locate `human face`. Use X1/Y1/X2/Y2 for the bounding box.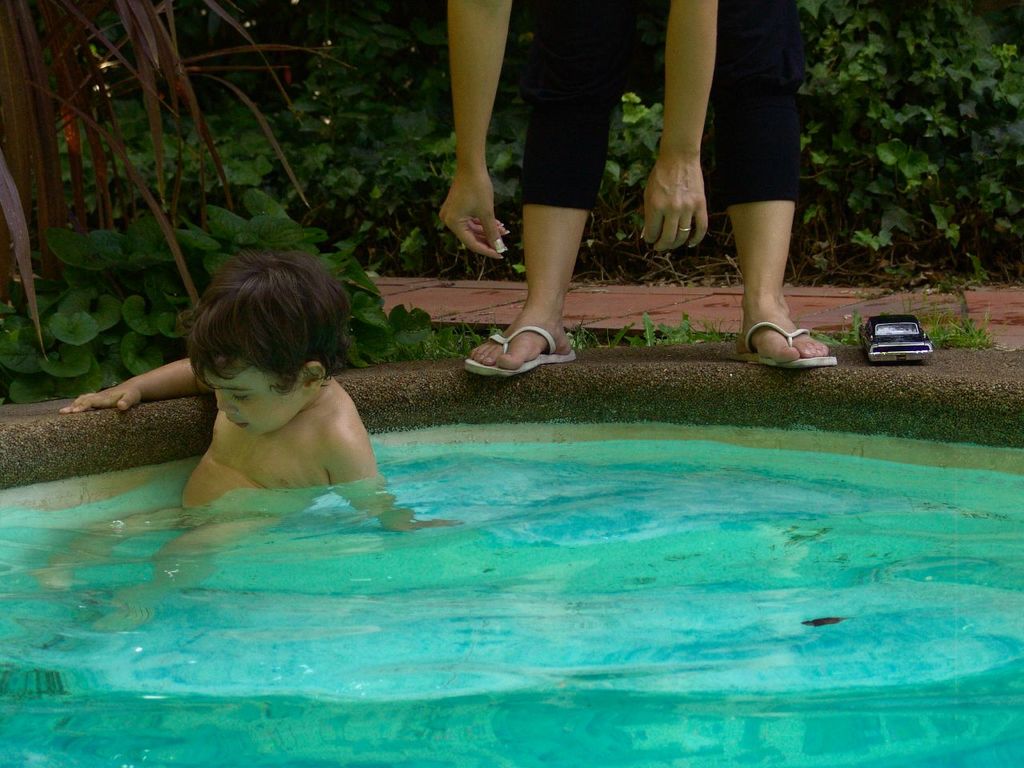
208/358/298/438.
